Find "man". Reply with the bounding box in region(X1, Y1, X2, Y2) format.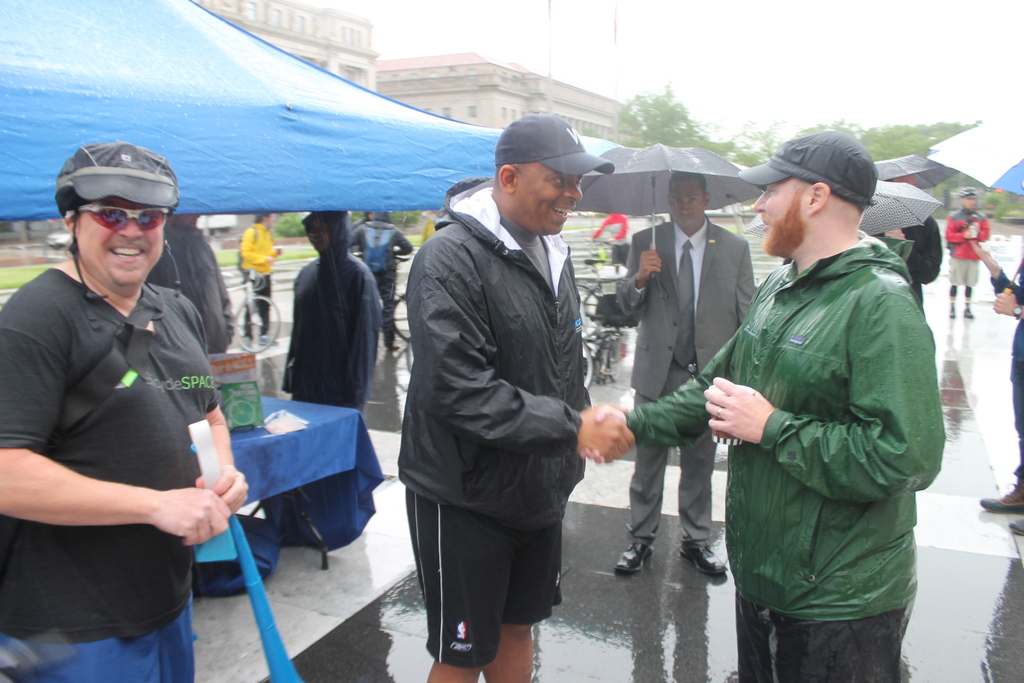
region(388, 108, 622, 673).
